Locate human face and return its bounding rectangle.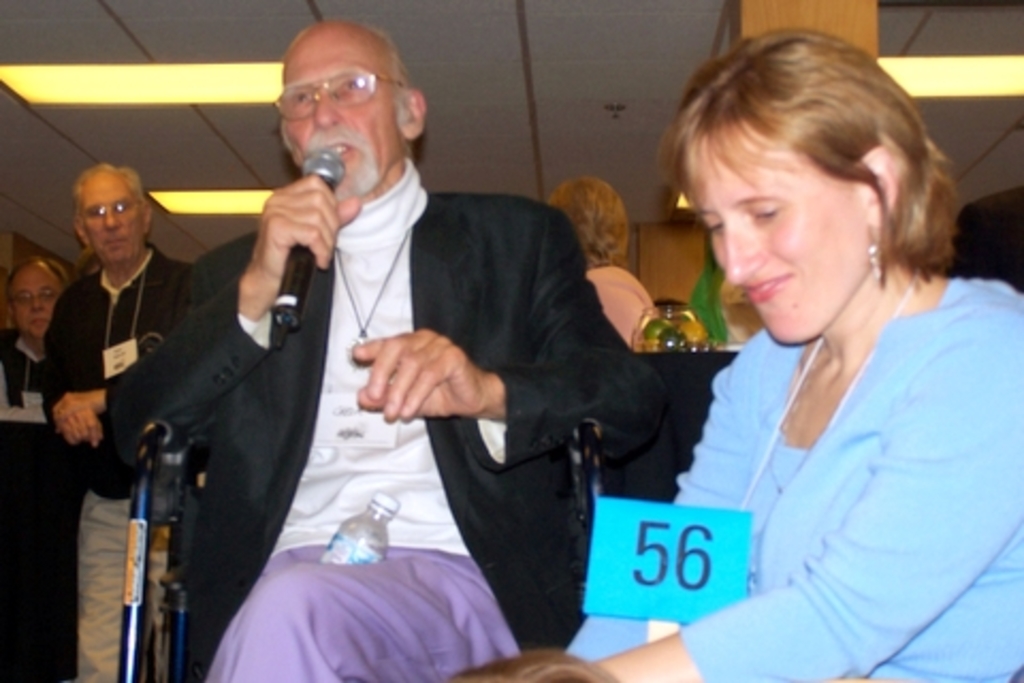
(left=77, top=175, right=149, bottom=260).
